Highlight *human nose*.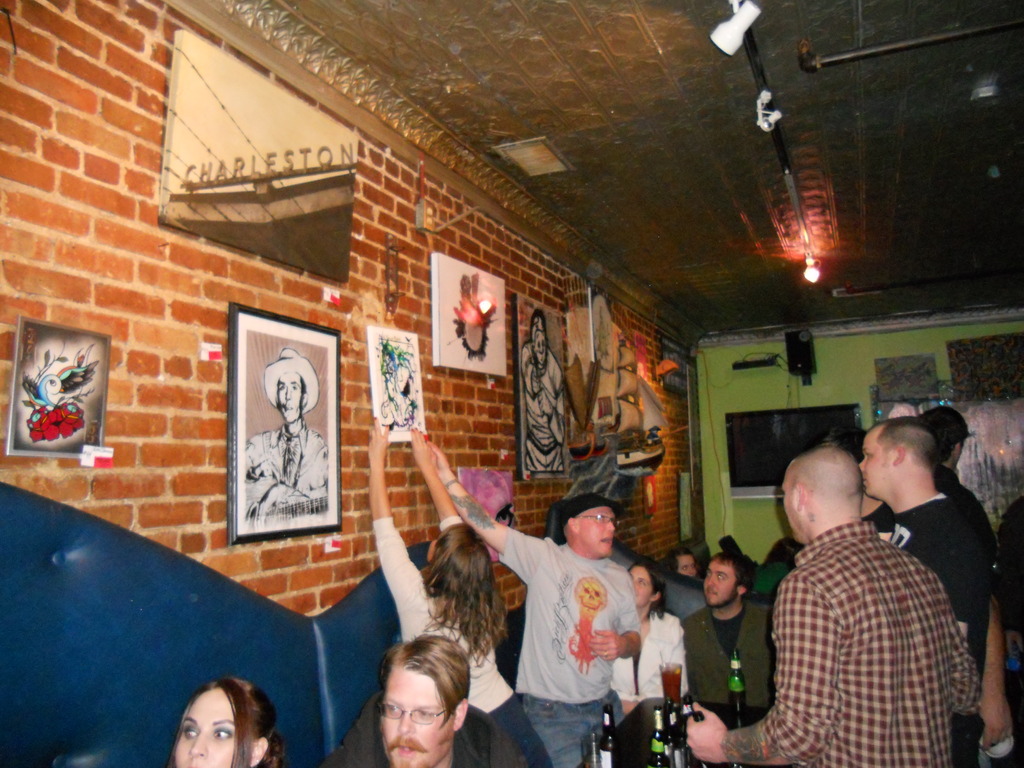
Highlighted region: (689,568,696,577).
